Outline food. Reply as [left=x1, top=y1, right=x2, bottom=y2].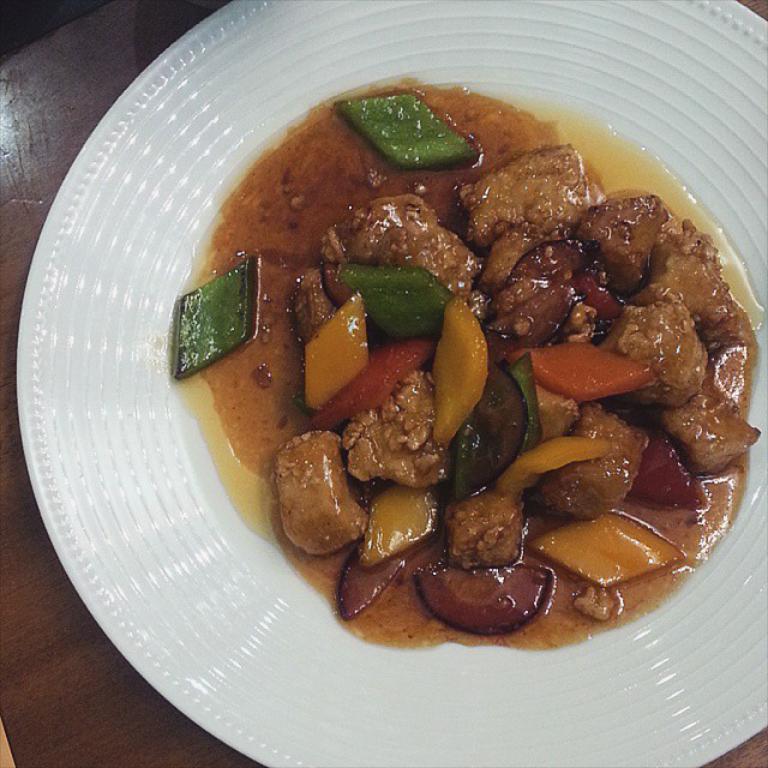
[left=623, top=432, right=719, bottom=517].
